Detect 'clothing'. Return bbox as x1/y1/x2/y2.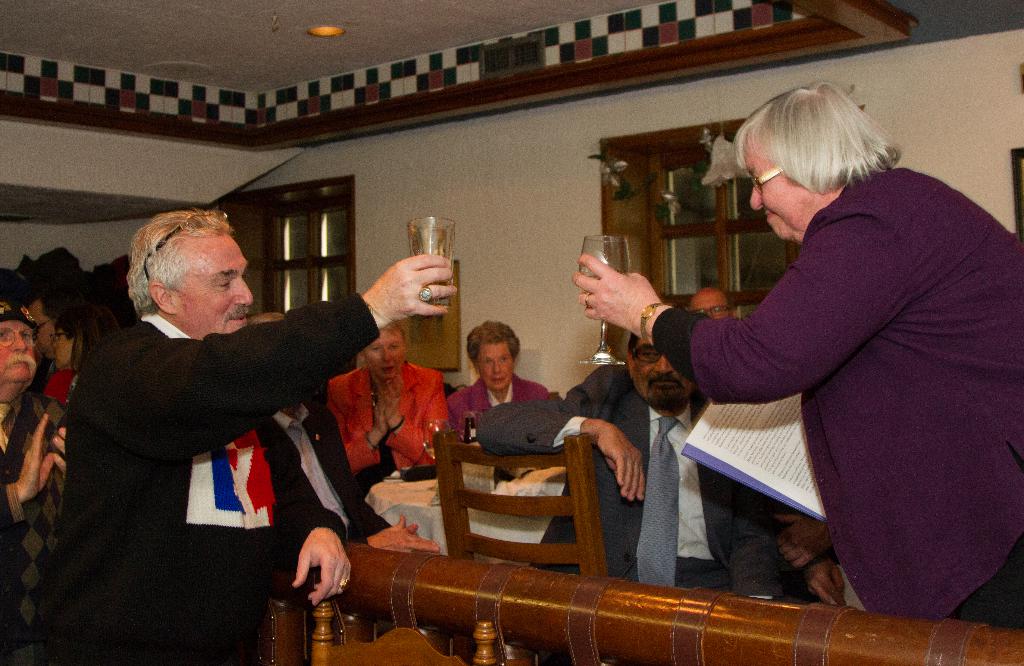
438/375/547/435.
